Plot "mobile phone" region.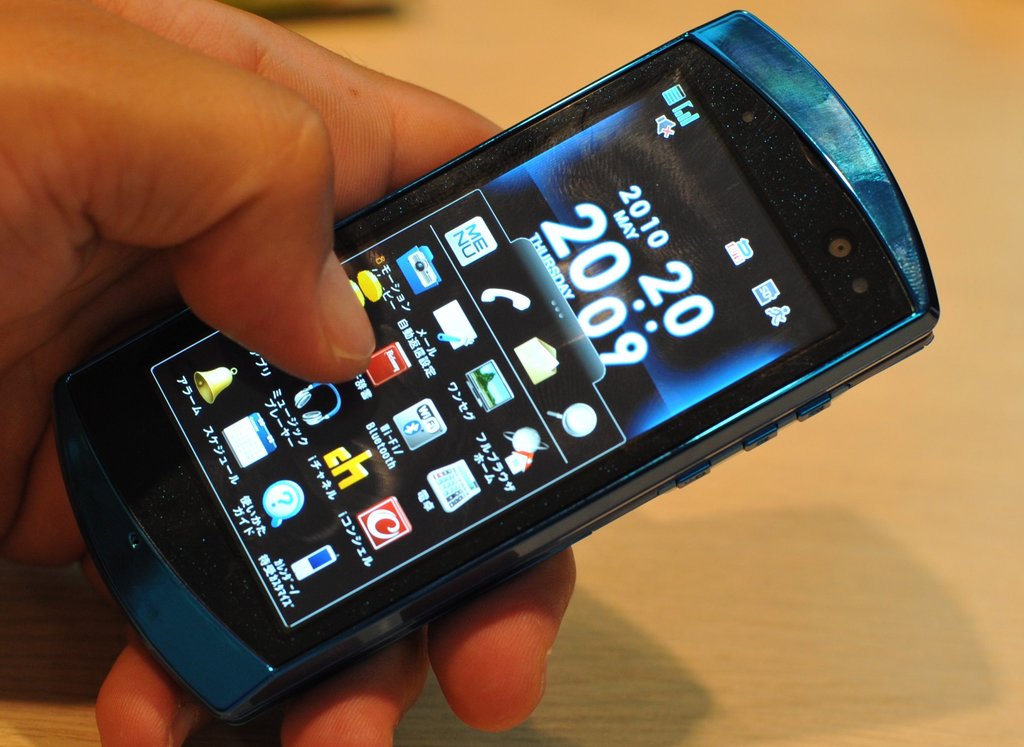
Plotted at bbox=[66, 19, 942, 709].
